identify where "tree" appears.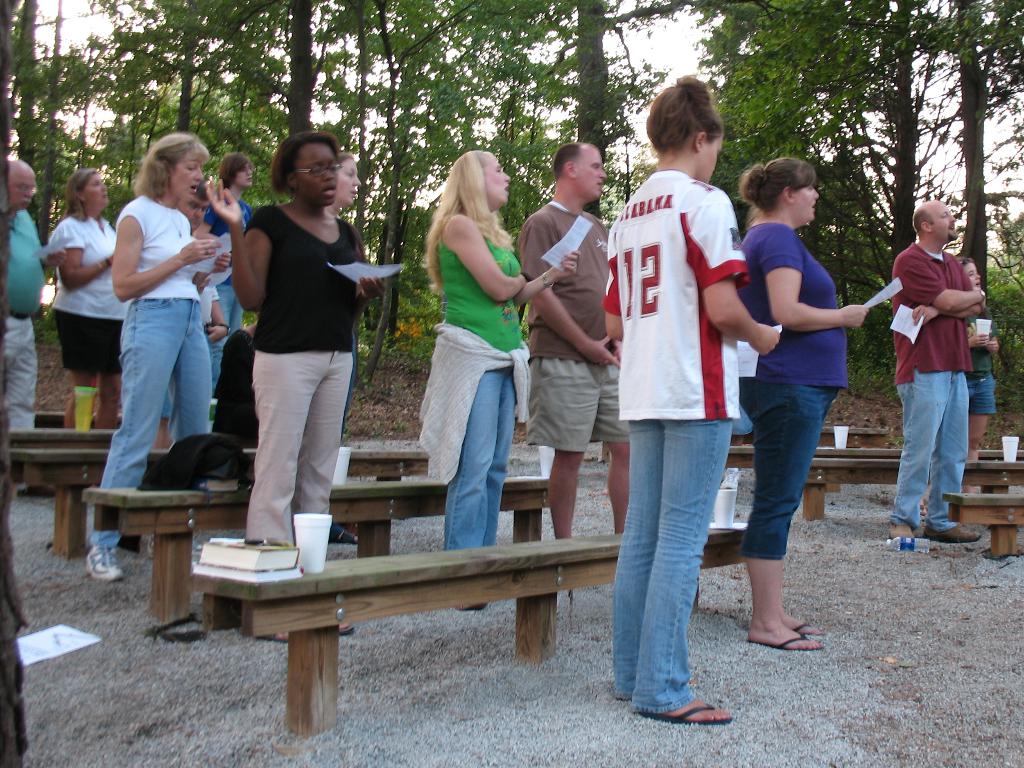
Appears at box=[862, 0, 922, 282].
